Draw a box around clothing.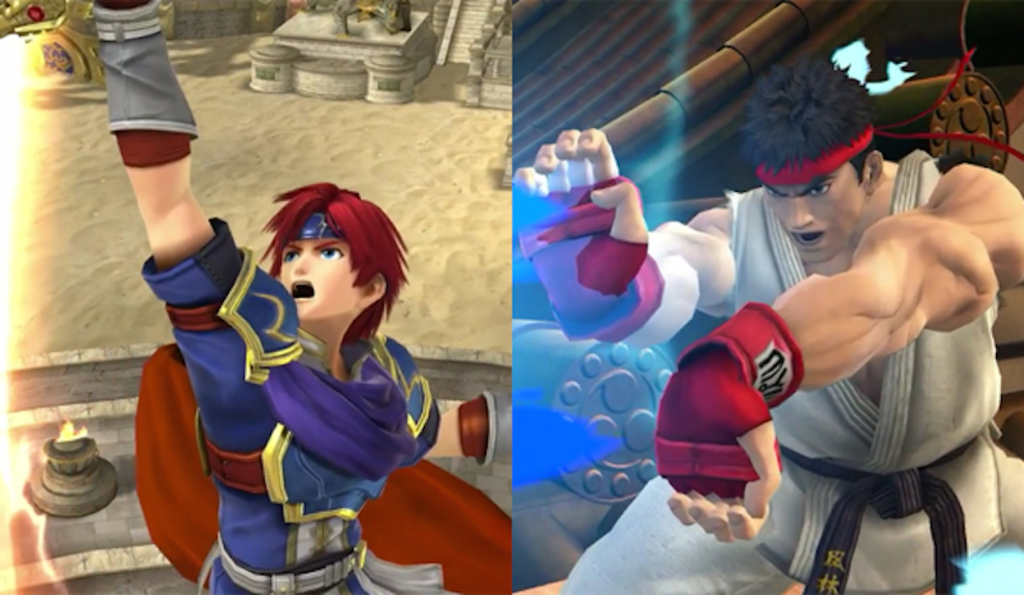
crop(143, 171, 568, 562).
